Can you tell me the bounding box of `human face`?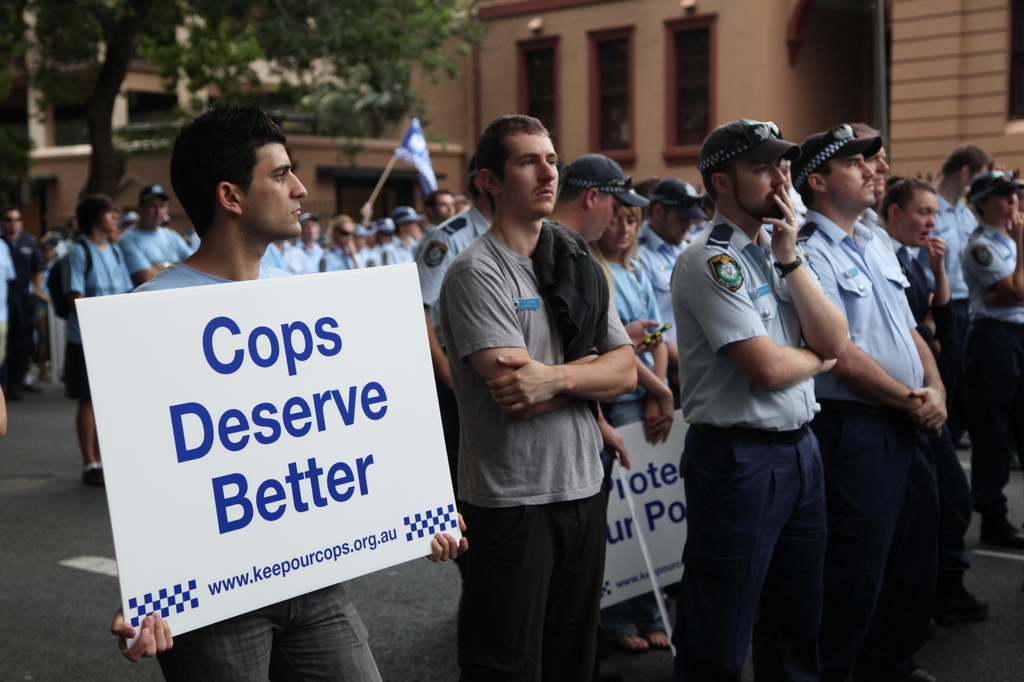
locate(896, 194, 938, 248).
